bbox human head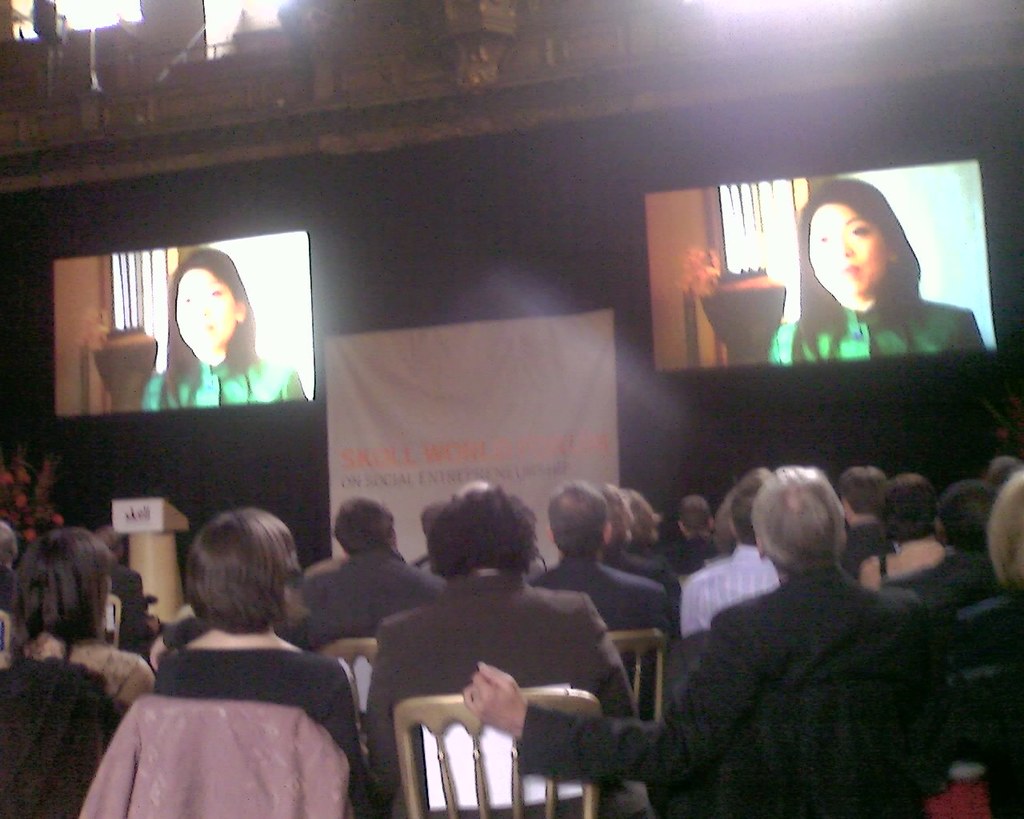
box=[605, 491, 622, 539]
